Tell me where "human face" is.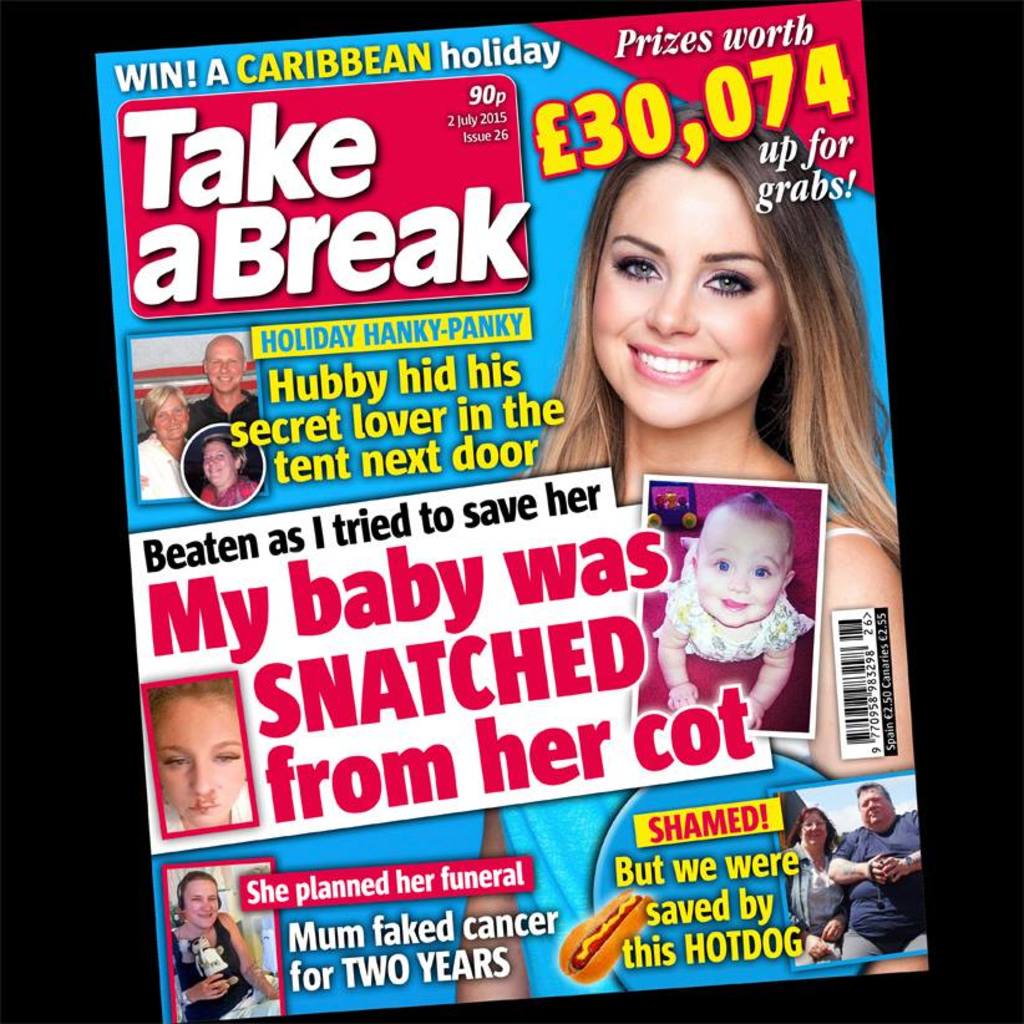
"human face" is at 156/700/247/825.
